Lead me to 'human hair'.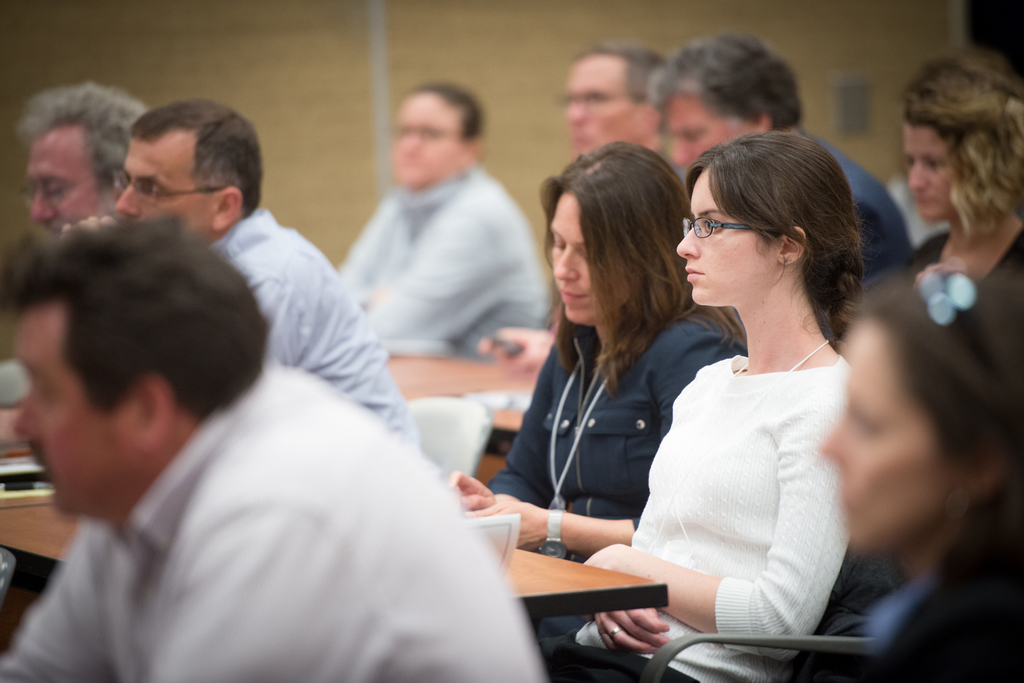
Lead to <region>855, 274, 1023, 506</region>.
